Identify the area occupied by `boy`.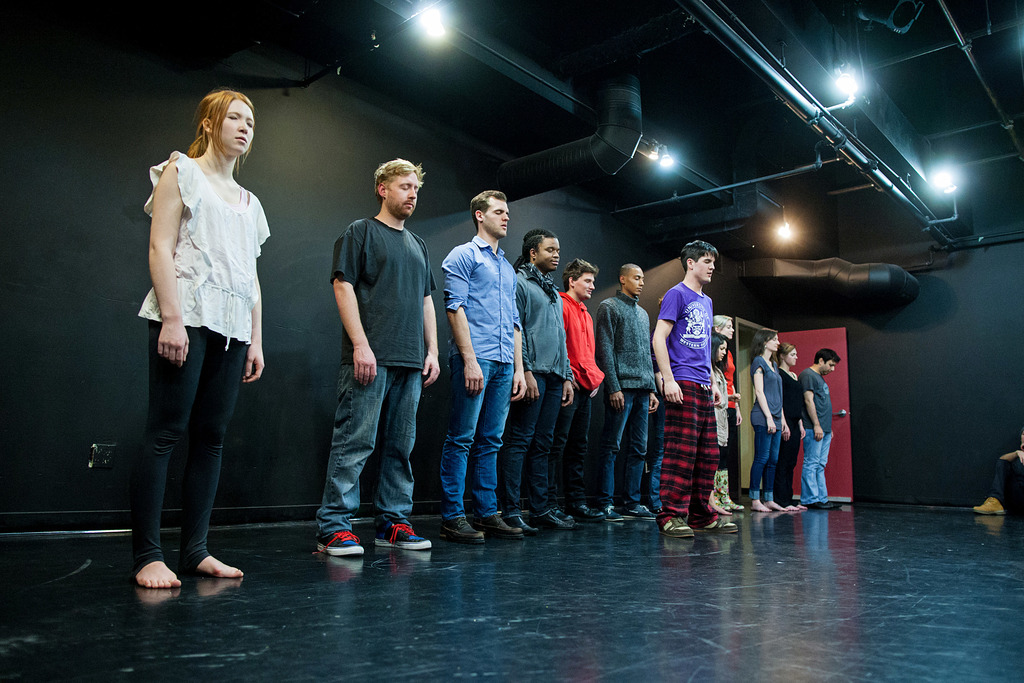
Area: box(597, 262, 662, 525).
